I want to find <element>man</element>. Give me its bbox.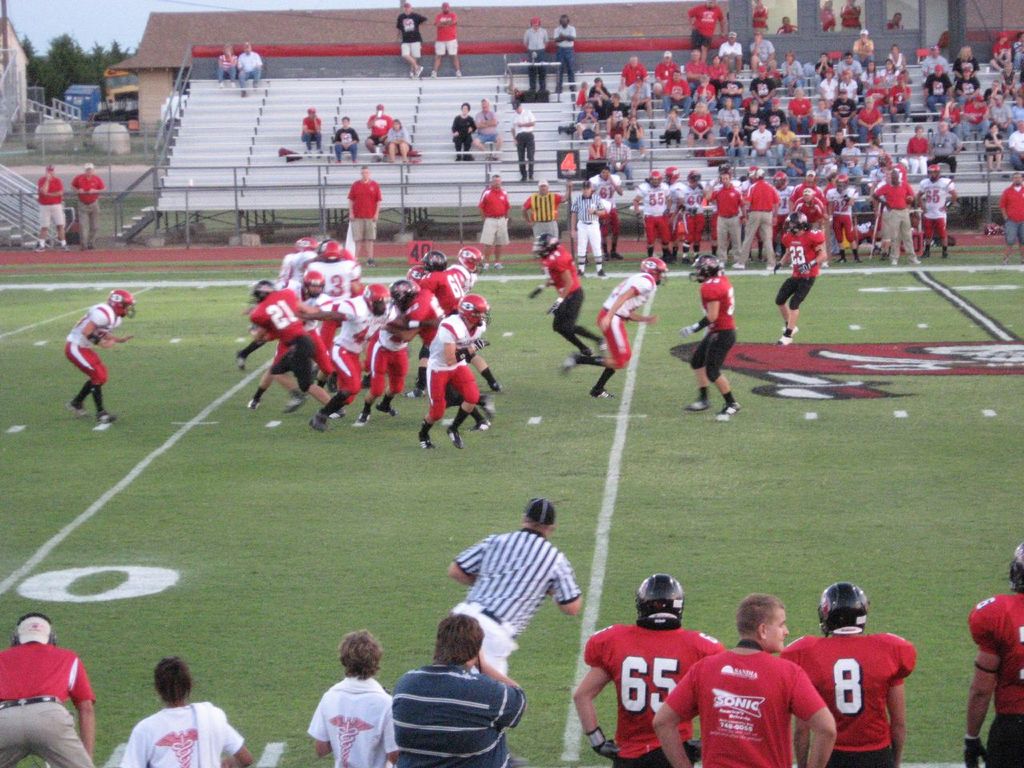
(750,0,766,36).
